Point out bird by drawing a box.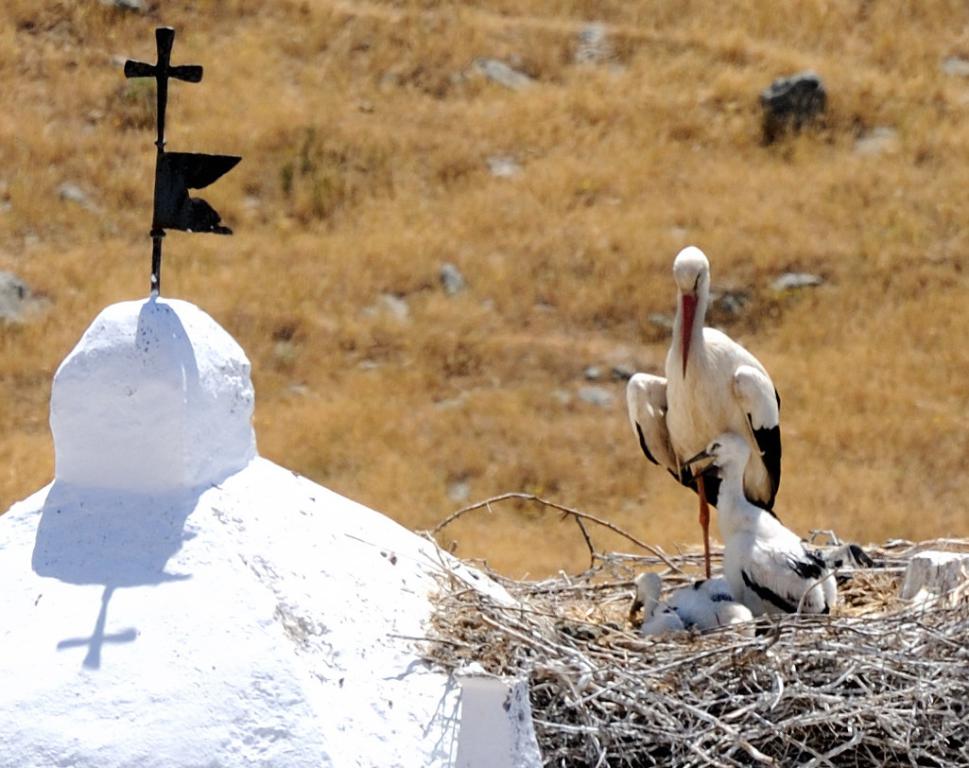
(left=626, top=568, right=753, bottom=654).
